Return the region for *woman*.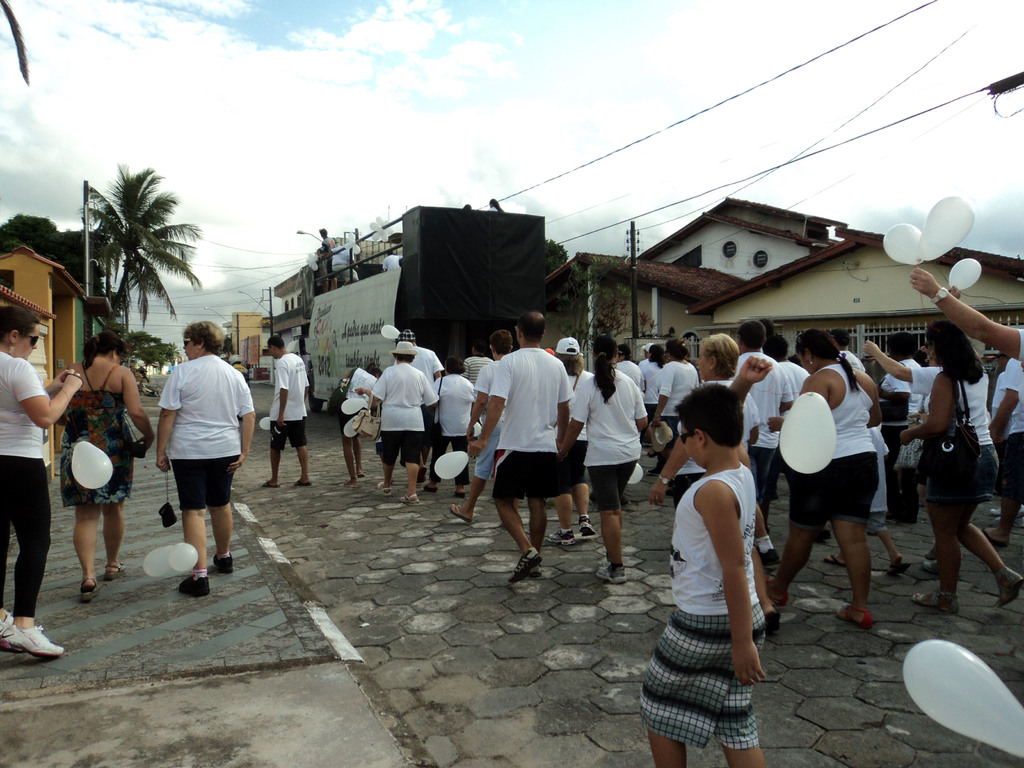
box(545, 335, 598, 547).
